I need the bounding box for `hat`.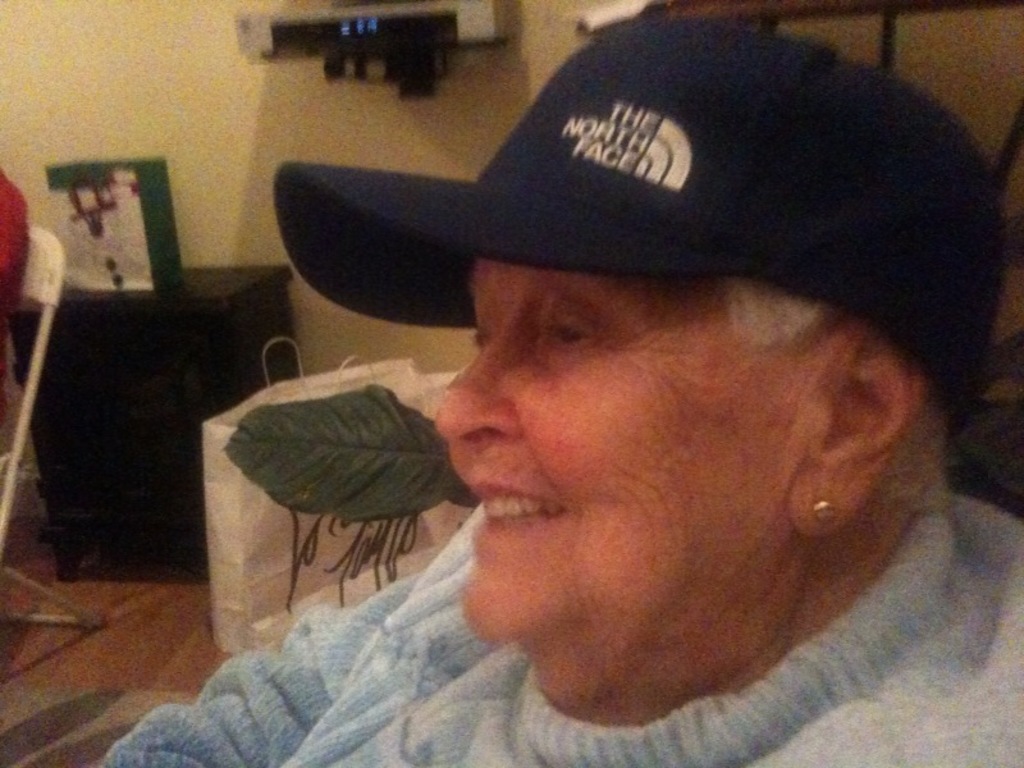
Here it is: x1=271 y1=19 x2=1007 y2=429.
